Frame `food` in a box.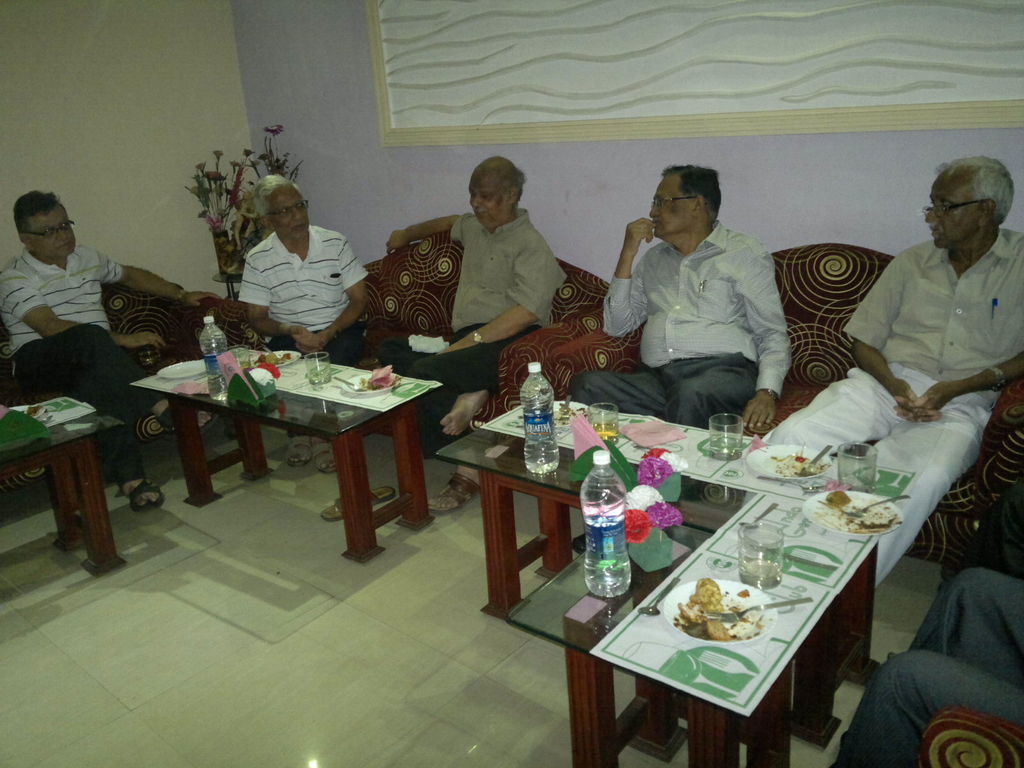
822,492,855,508.
